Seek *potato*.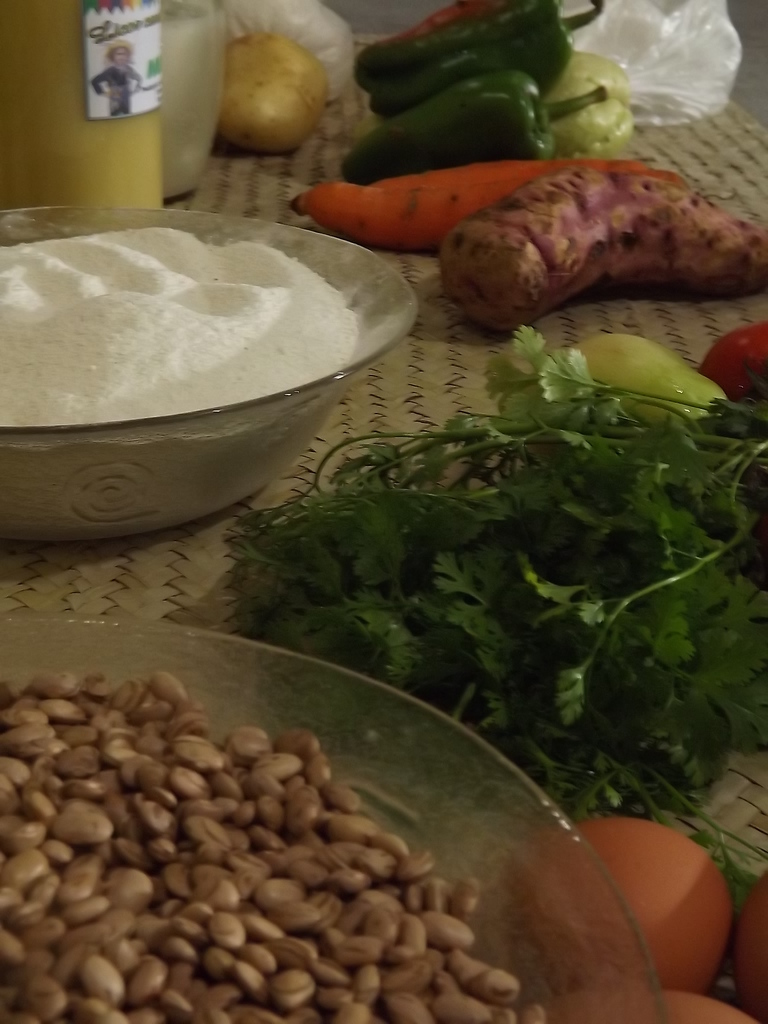
crop(218, 36, 333, 154).
